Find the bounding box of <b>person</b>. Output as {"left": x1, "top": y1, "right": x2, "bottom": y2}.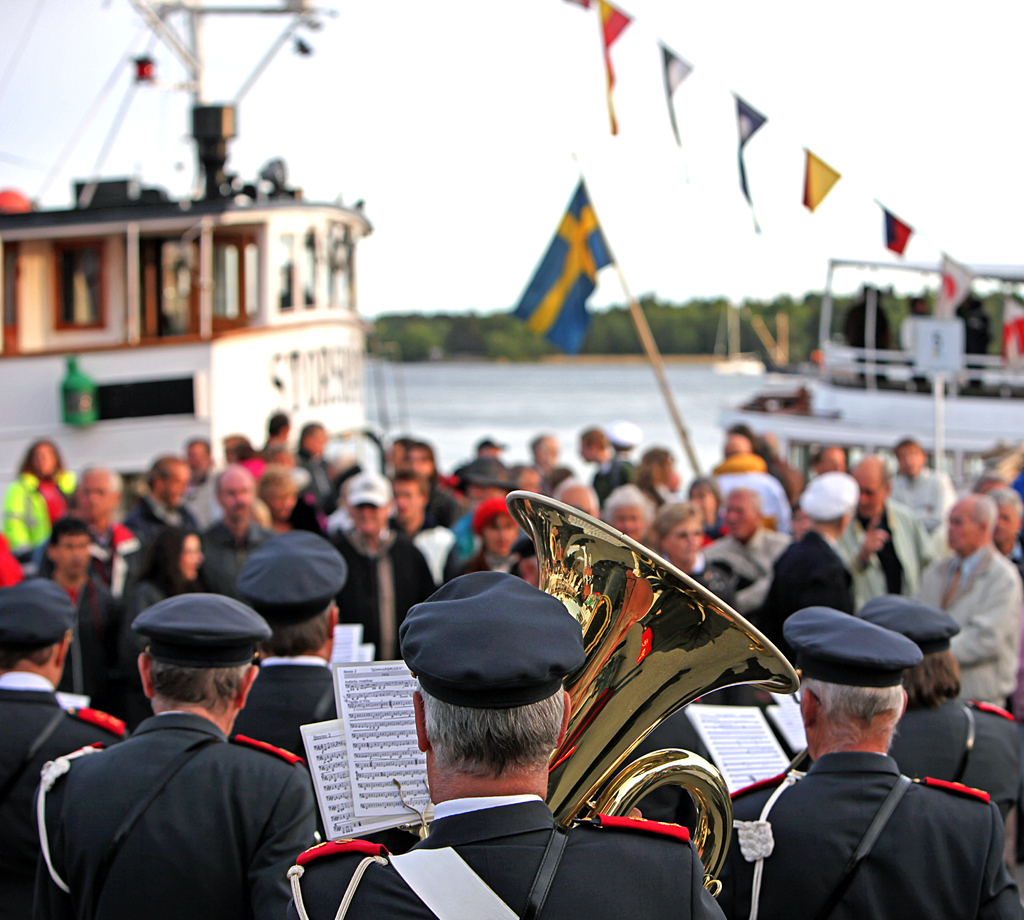
{"left": 39, "top": 468, "right": 147, "bottom": 585}.
